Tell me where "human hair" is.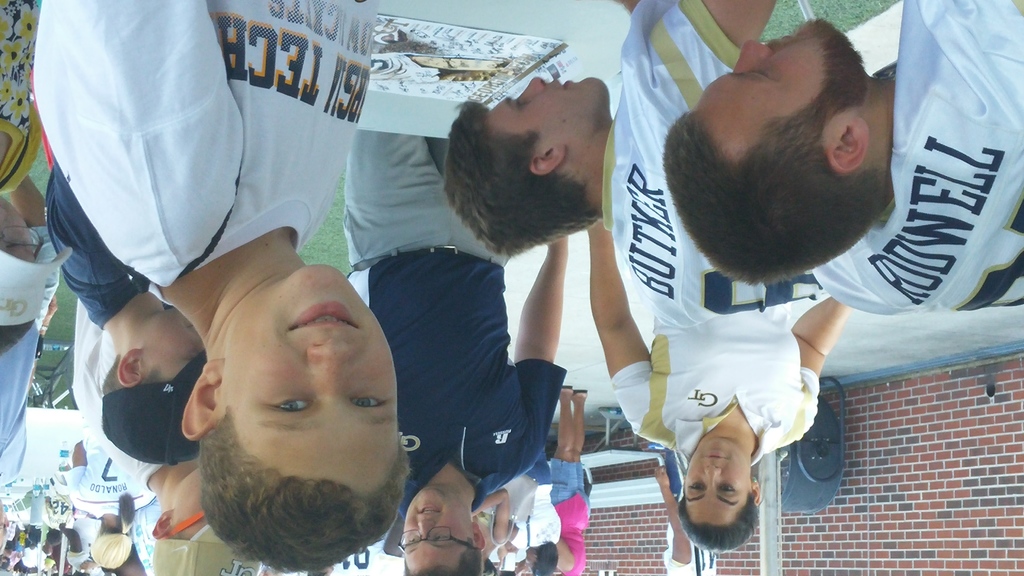
"human hair" is at {"left": 90, "top": 492, "right": 132, "bottom": 568}.
